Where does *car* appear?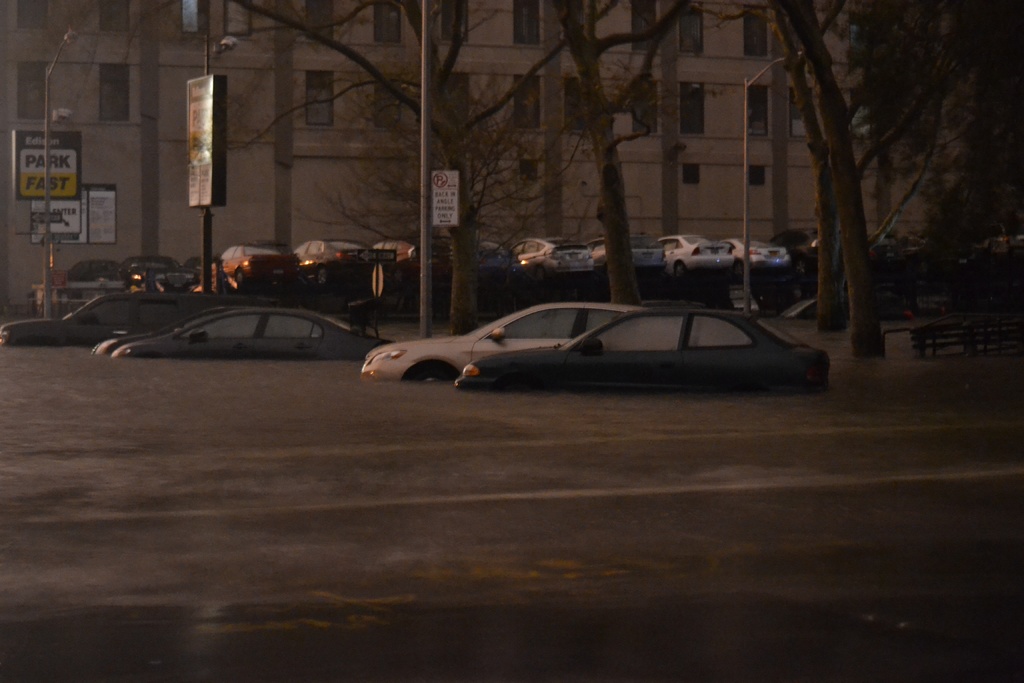
Appears at [50, 252, 143, 309].
